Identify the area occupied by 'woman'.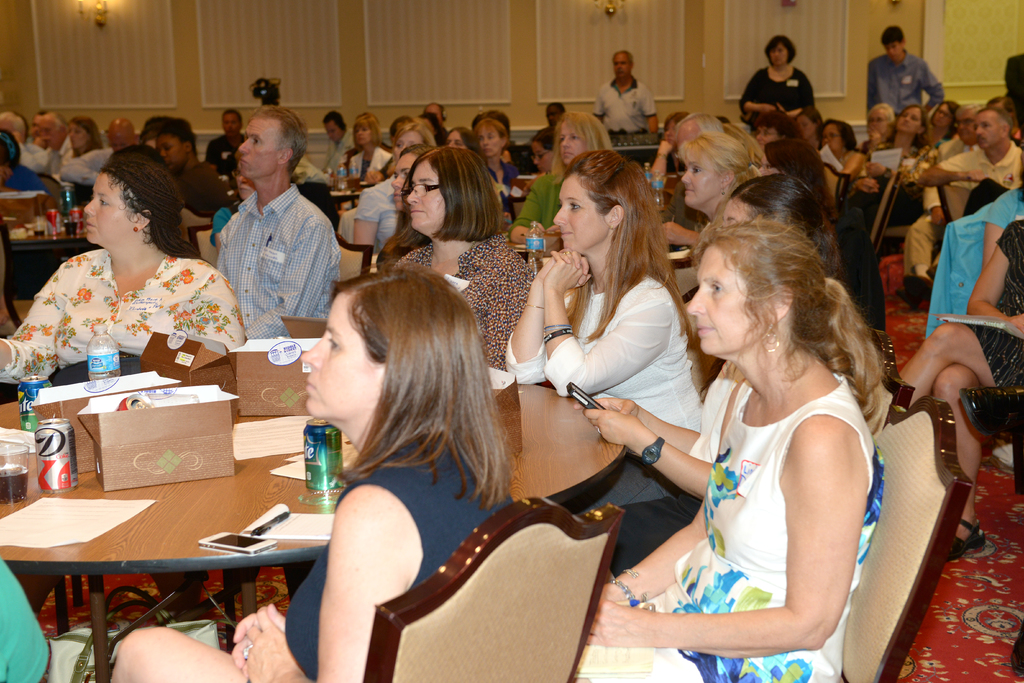
Area: x1=675 y1=126 x2=761 y2=235.
